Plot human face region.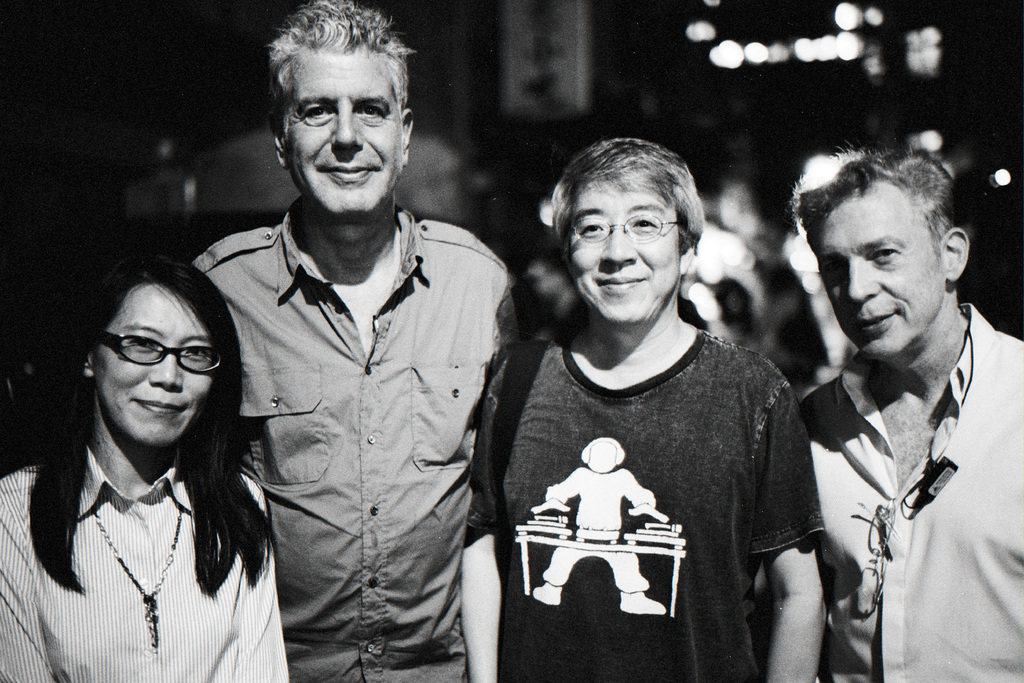
Plotted at locate(567, 191, 680, 325).
